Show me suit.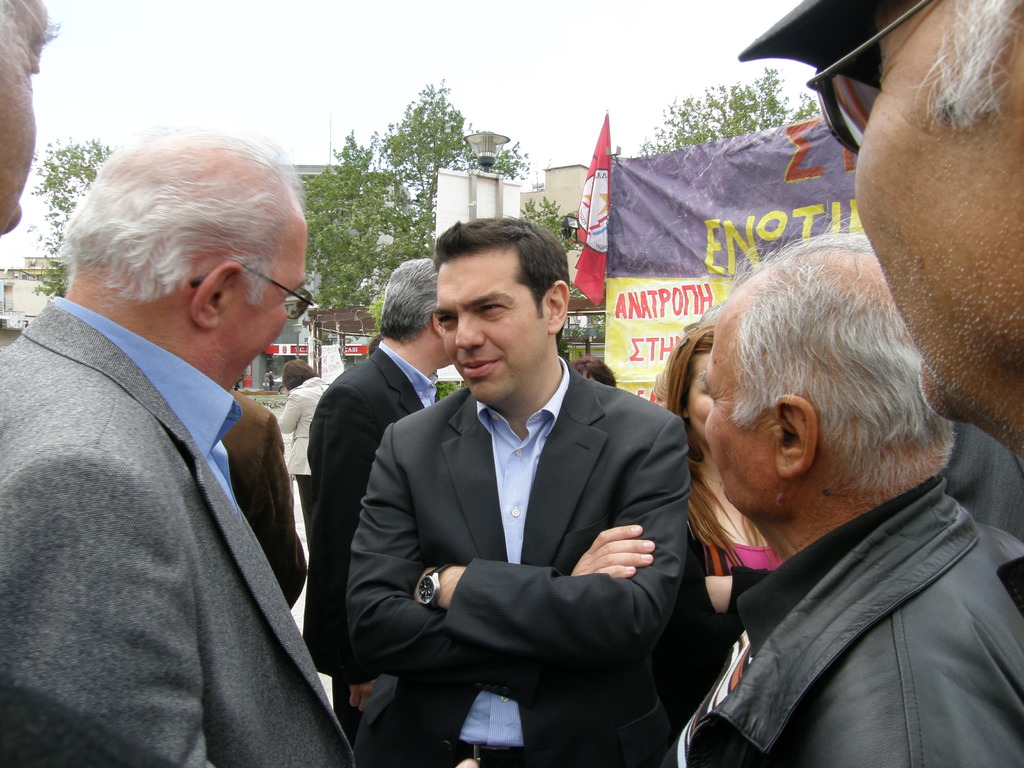
suit is here: 306, 342, 434, 745.
